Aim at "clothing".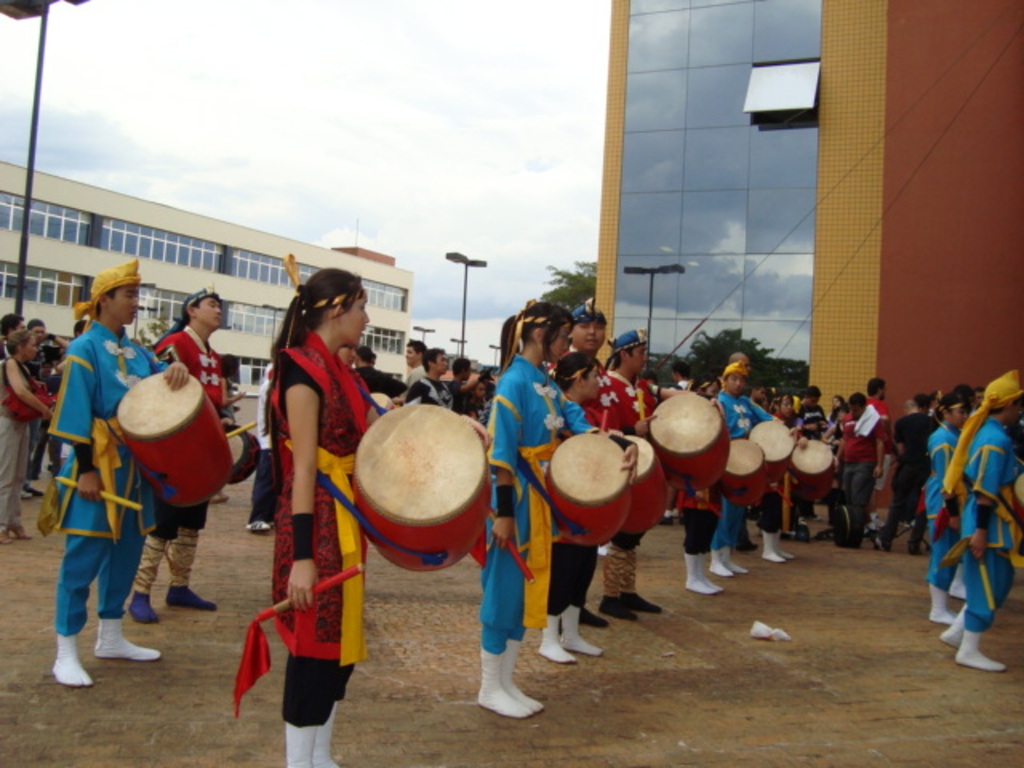
Aimed at 355, 360, 411, 402.
